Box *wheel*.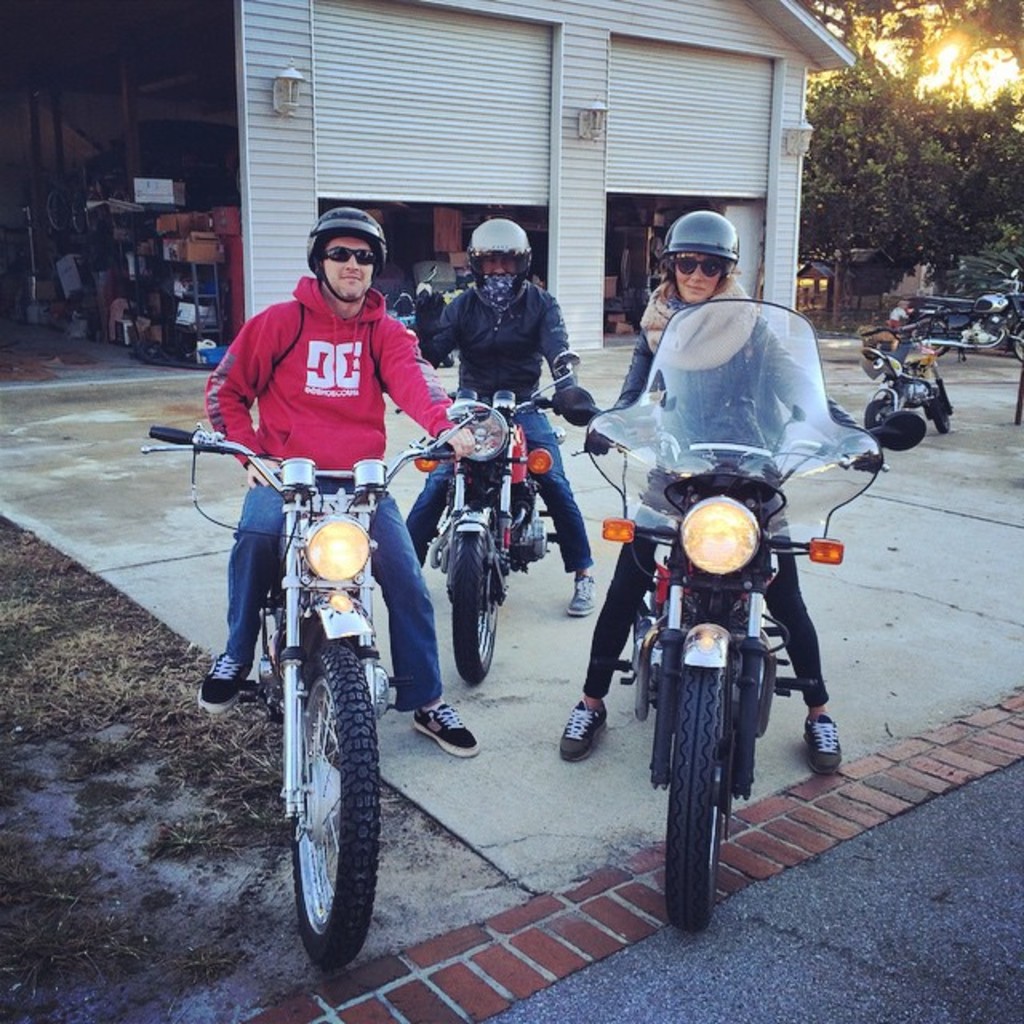
[left=266, top=645, right=400, bottom=960].
